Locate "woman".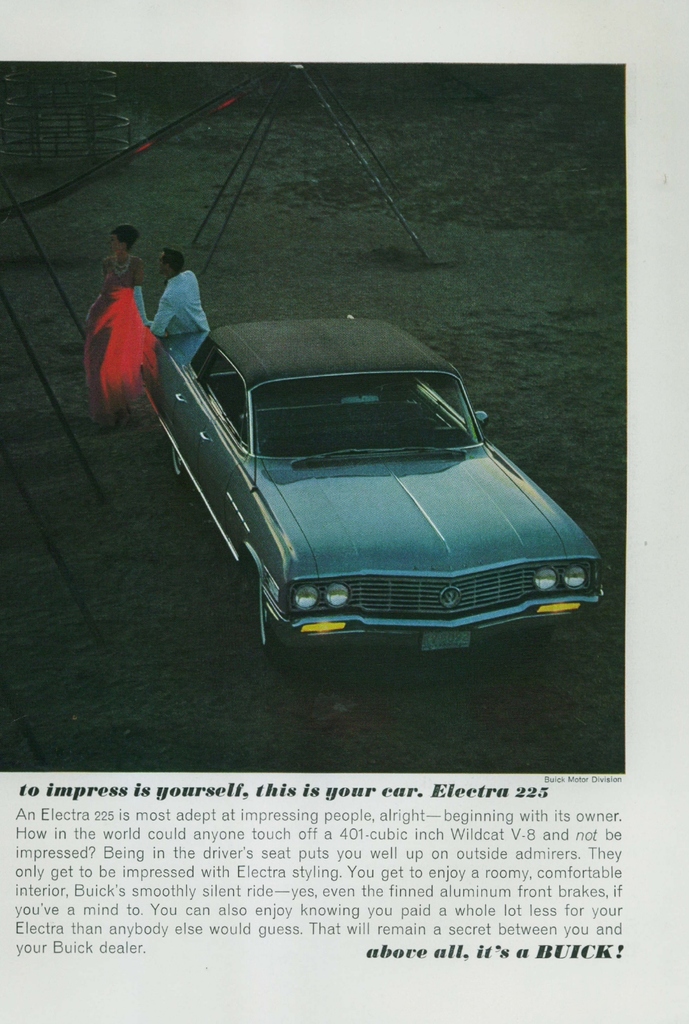
Bounding box: bbox=[76, 225, 170, 422].
